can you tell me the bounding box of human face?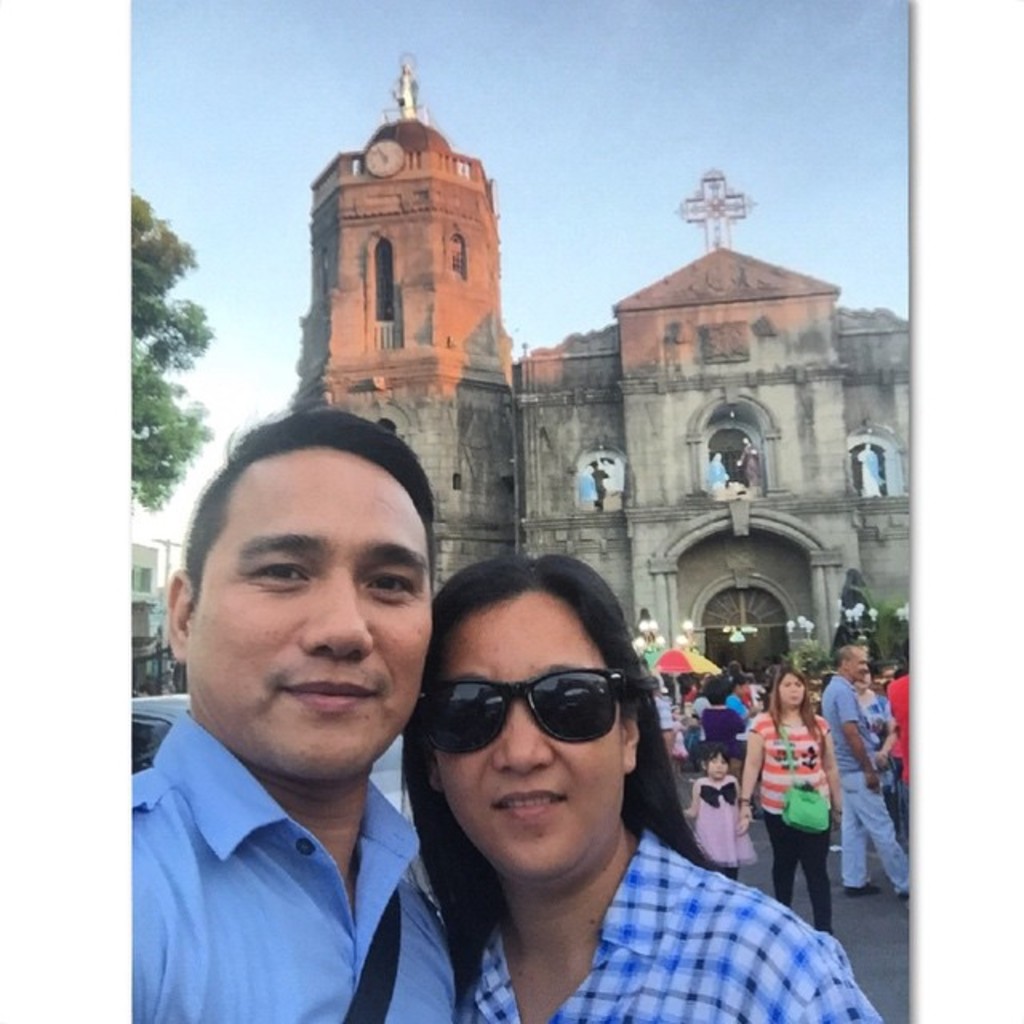
[x1=187, y1=451, x2=430, y2=776].
